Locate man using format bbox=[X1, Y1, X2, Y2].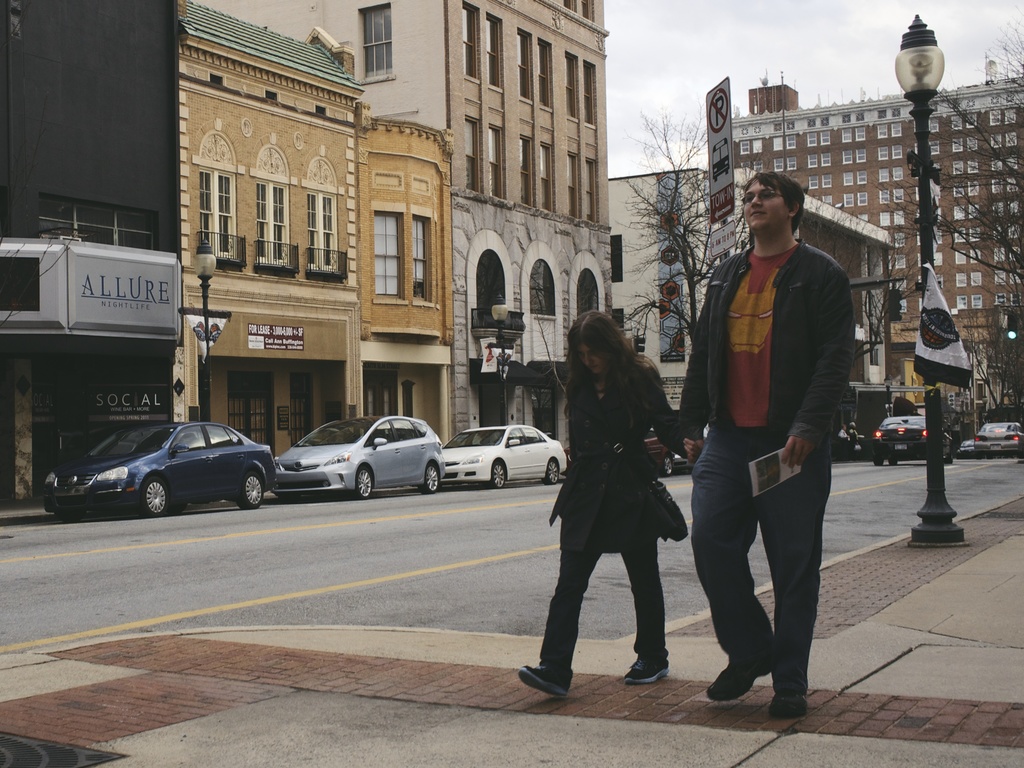
bbox=[678, 158, 862, 734].
